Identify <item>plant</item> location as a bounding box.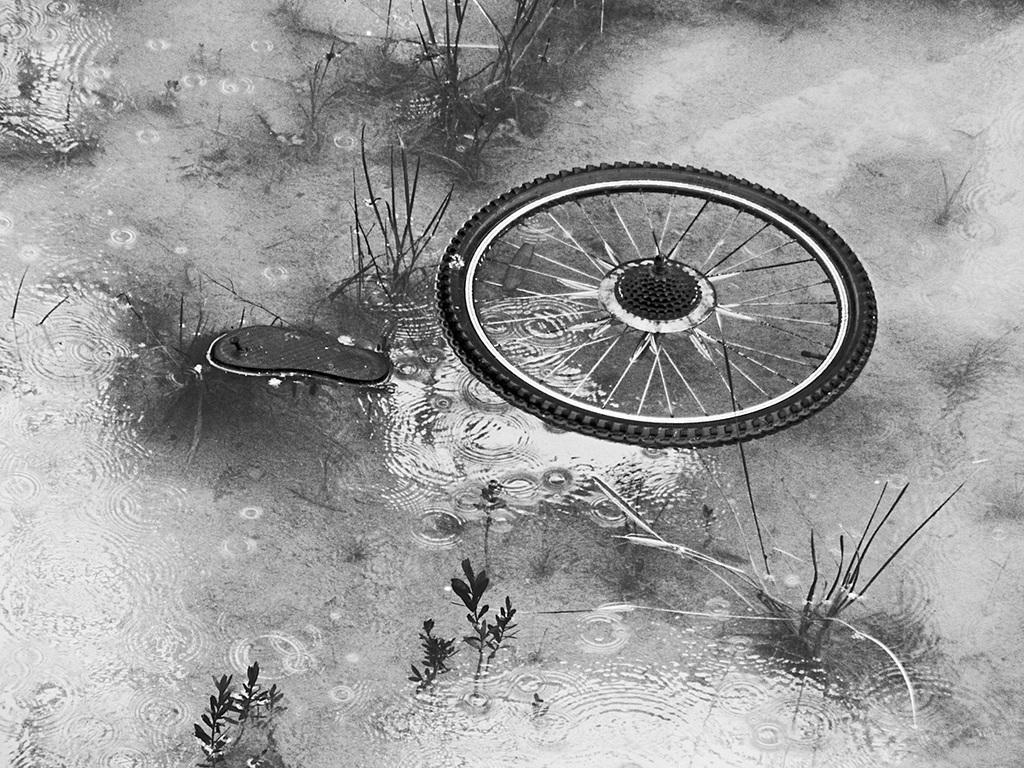
crop(162, 77, 178, 108).
